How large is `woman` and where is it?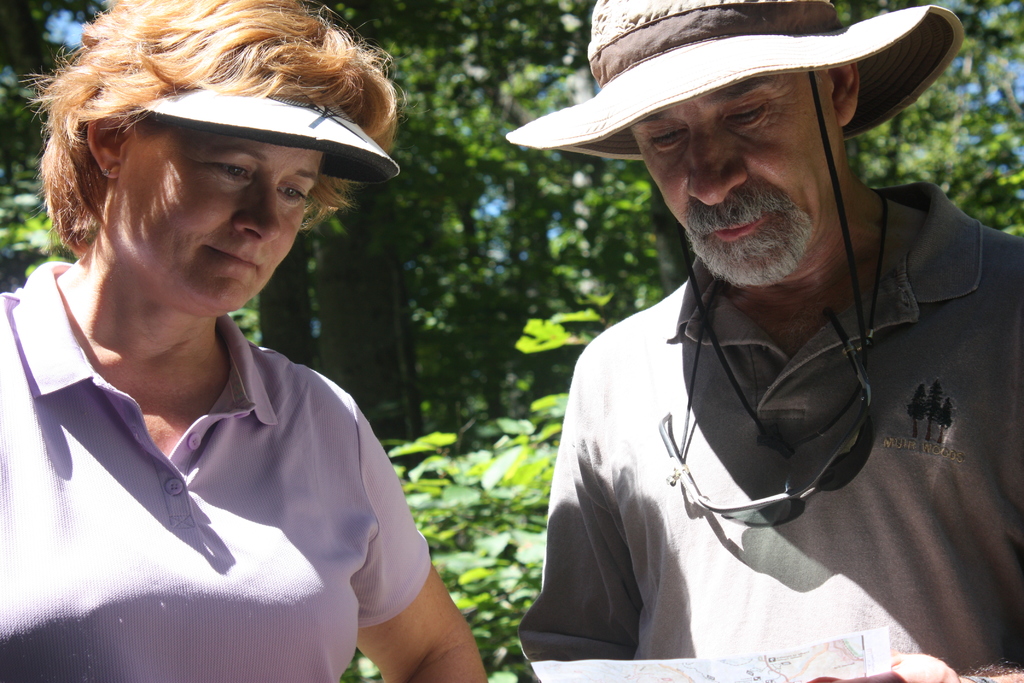
Bounding box: 0, 7, 476, 670.
